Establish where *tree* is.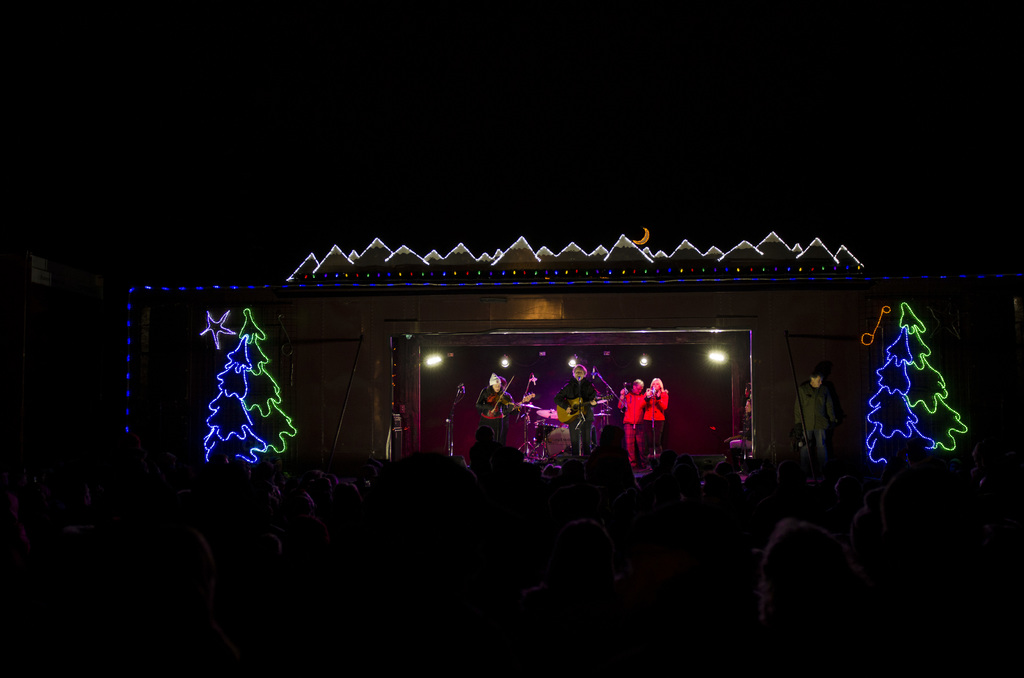
Established at (193, 297, 301, 485).
